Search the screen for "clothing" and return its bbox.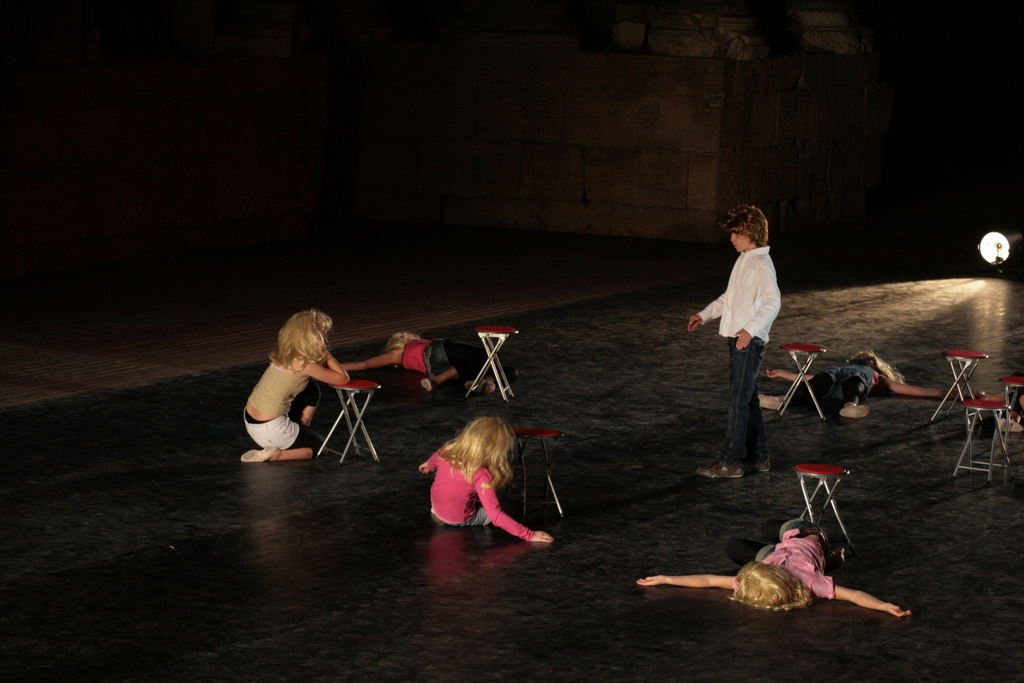
Found: box(426, 443, 532, 547).
